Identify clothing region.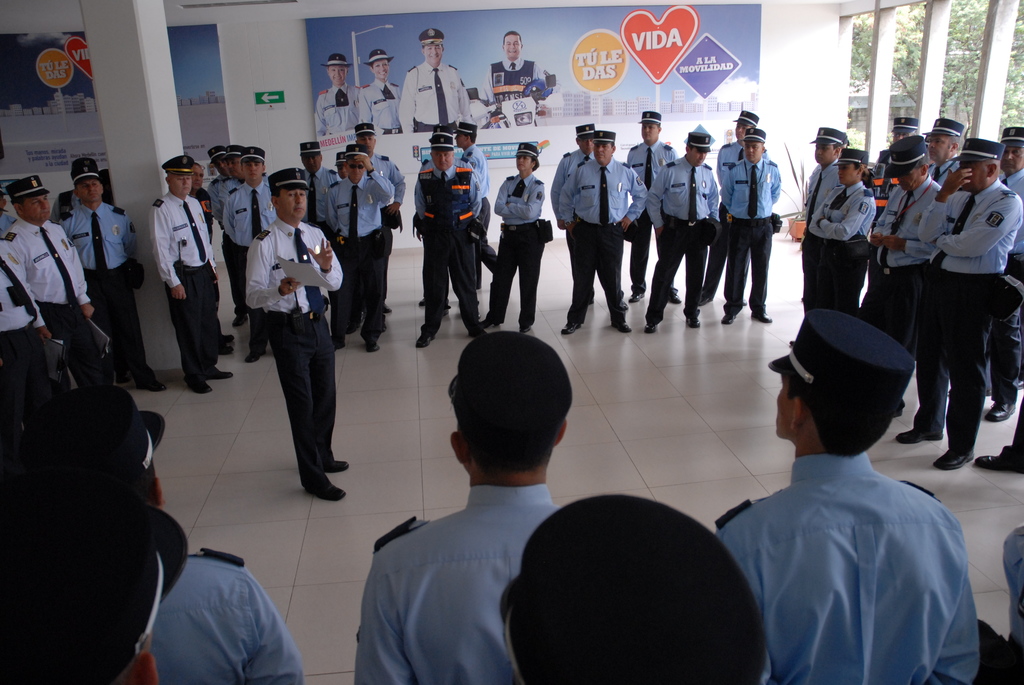
Region: <bbox>0, 244, 57, 366</bbox>.
